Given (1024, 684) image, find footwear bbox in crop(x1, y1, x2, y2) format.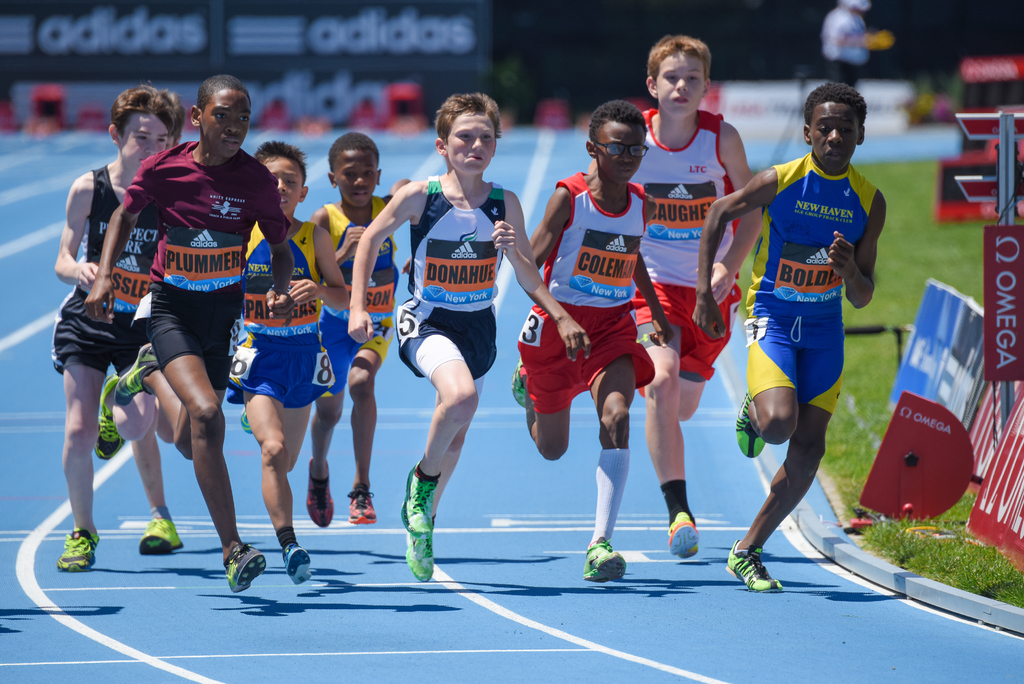
crop(347, 482, 377, 528).
